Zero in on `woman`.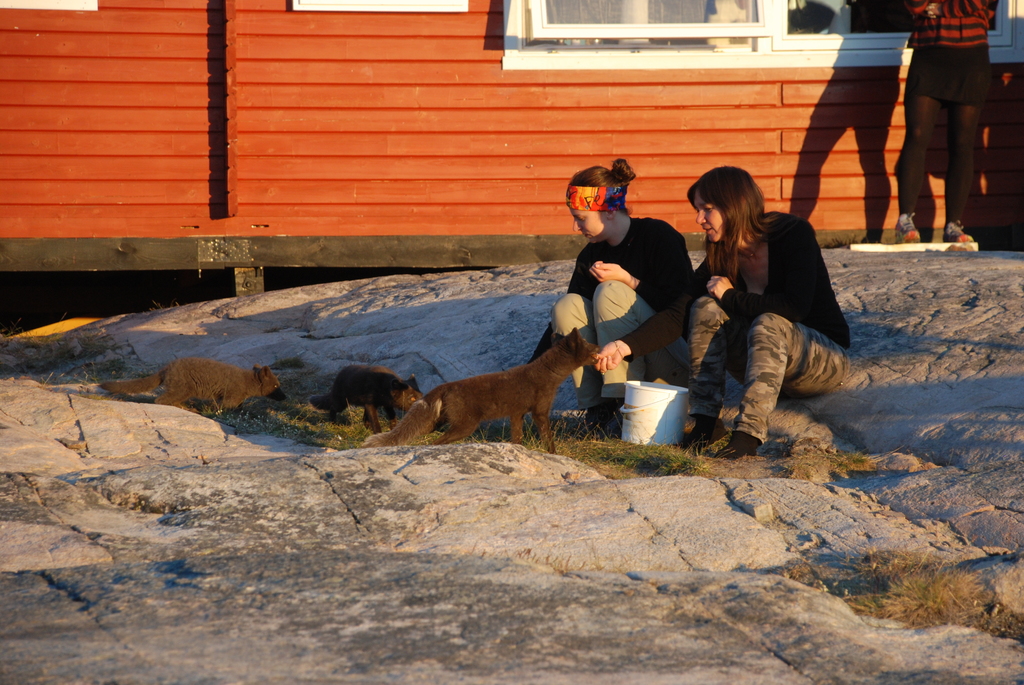
Zeroed in: BBox(519, 155, 685, 421).
